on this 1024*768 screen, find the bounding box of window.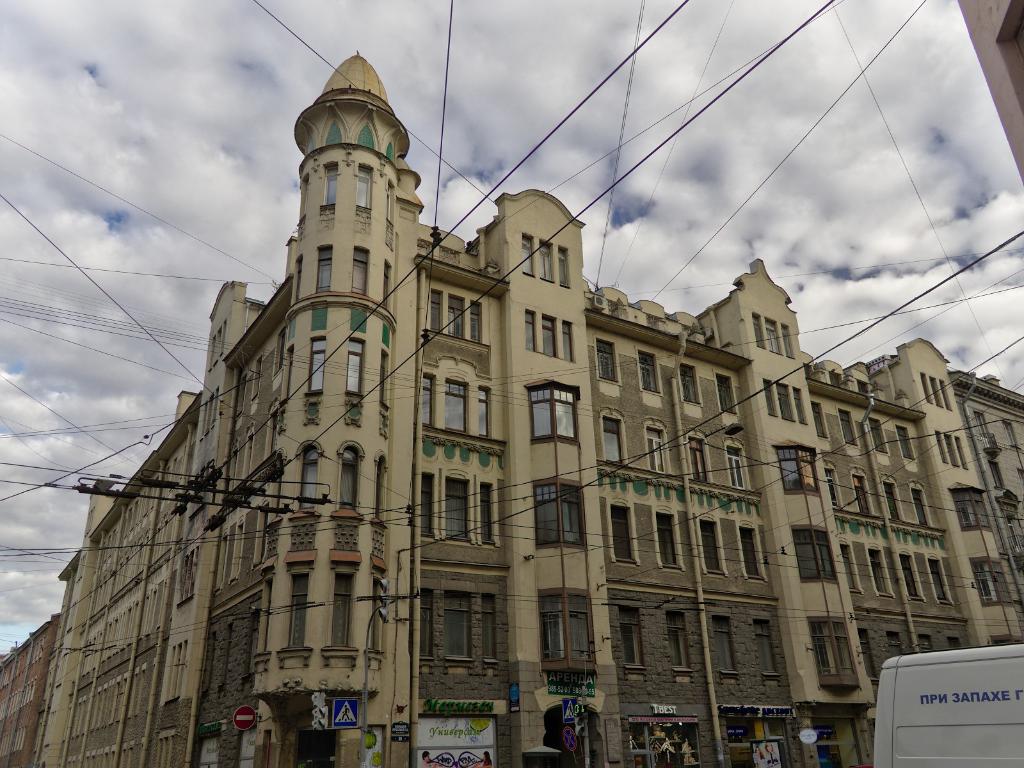
Bounding box: box(927, 557, 955, 606).
